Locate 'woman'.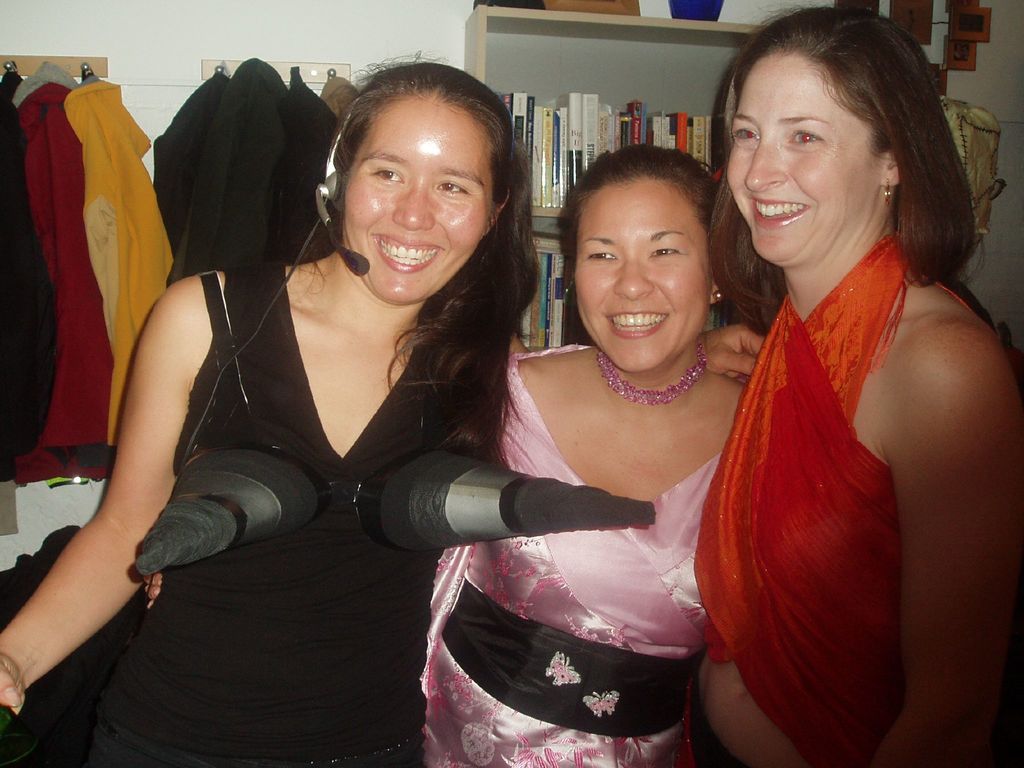
Bounding box: pyautogui.locateOnScreen(0, 47, 784, 764).
